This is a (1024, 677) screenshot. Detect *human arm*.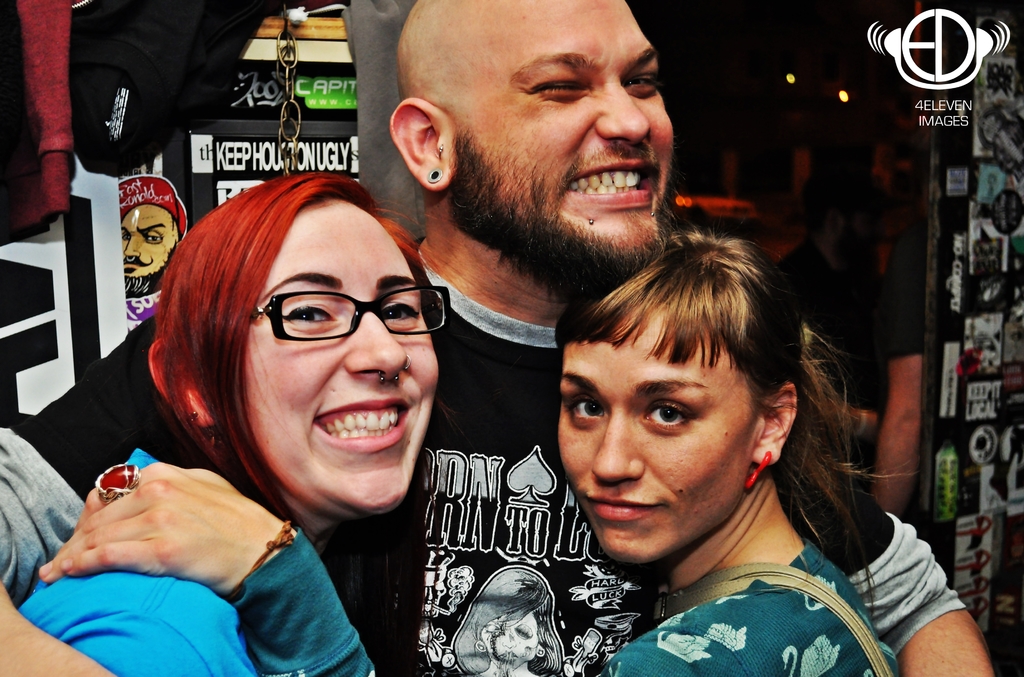
<box>36,463,749,676</box>.
